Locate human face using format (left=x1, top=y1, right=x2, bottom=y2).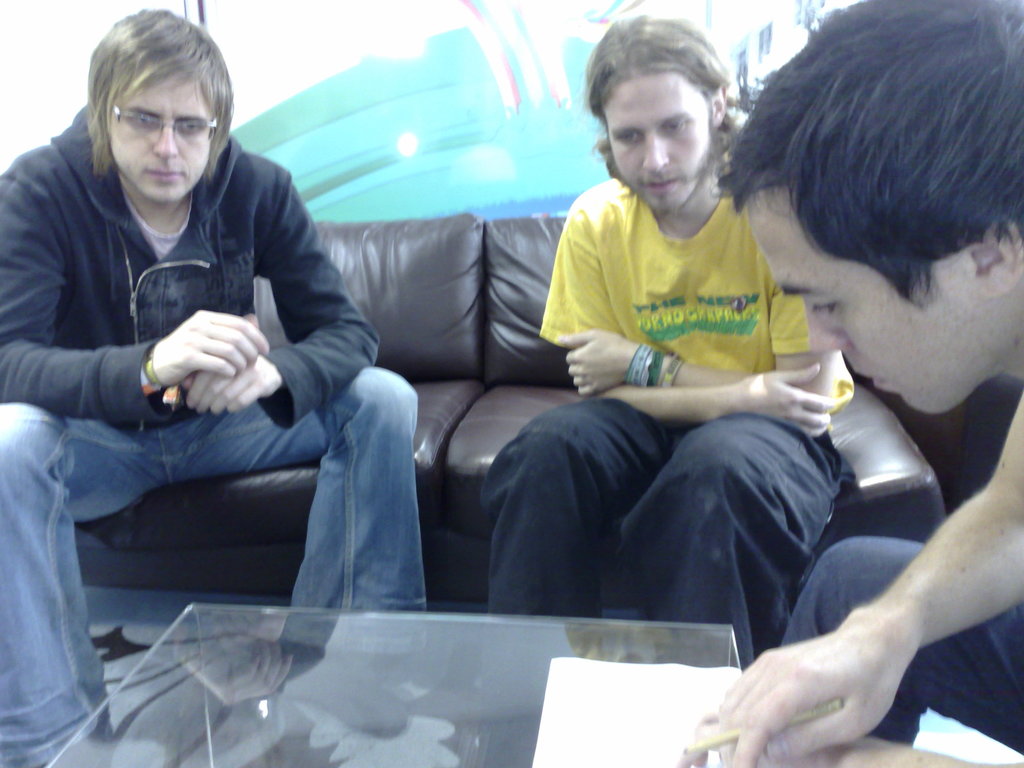
(left=104, top=63, right=217, bottom=201).
